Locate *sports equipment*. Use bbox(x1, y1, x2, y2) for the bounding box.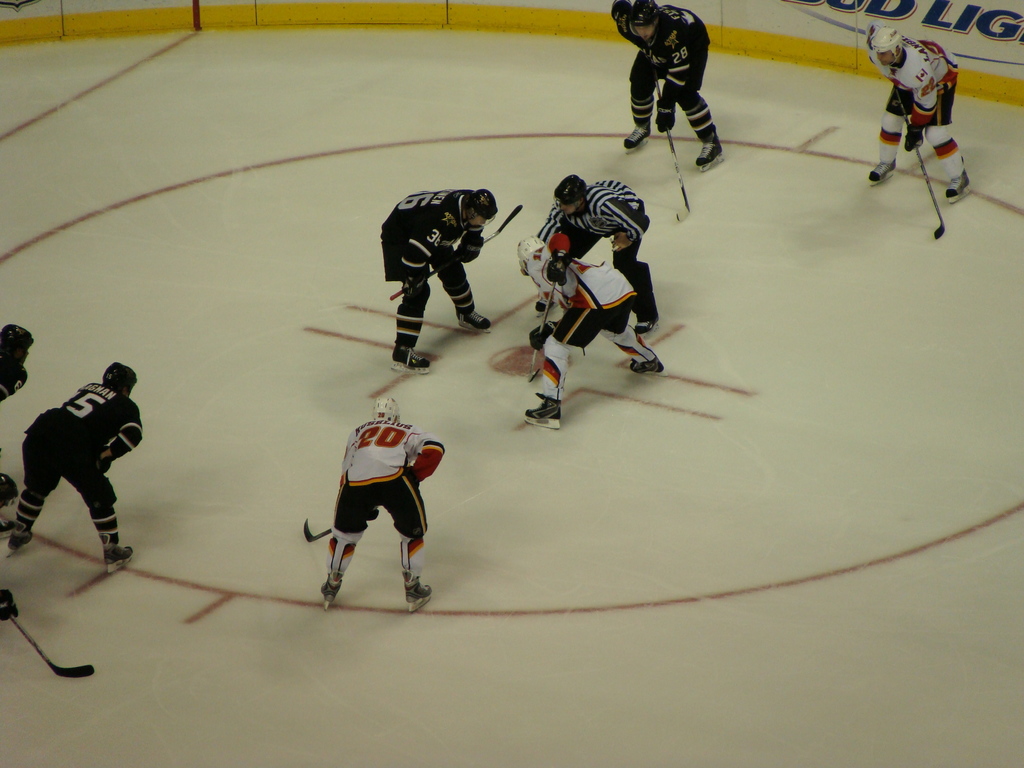
bbox(467, 185, 496, 230).
